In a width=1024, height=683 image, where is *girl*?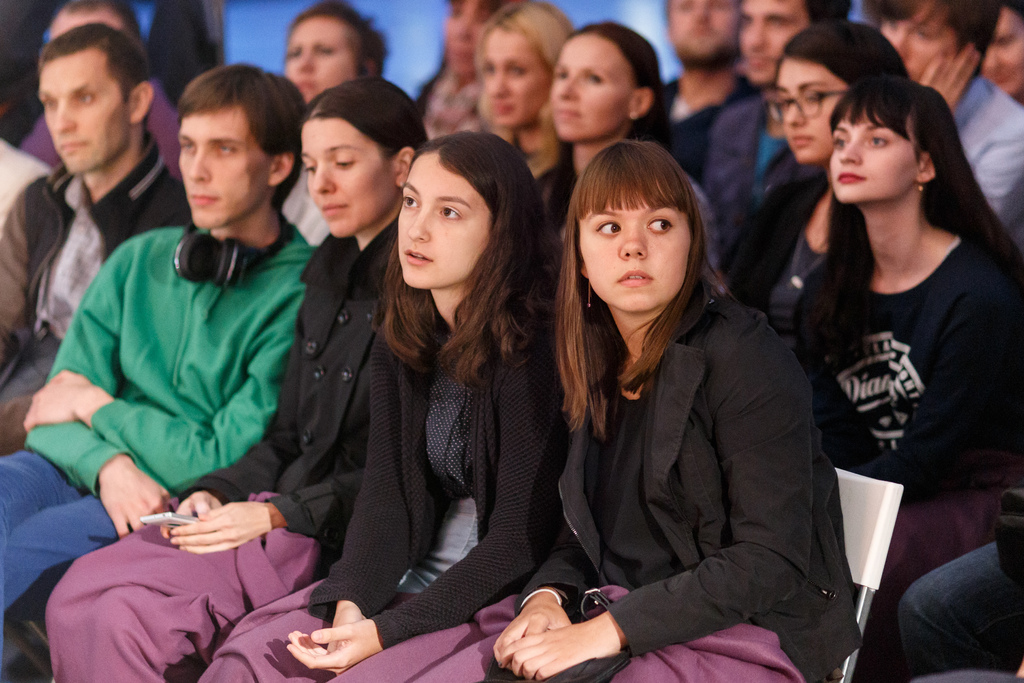
(x1=402, y1=138, x2=863, y2=682).
